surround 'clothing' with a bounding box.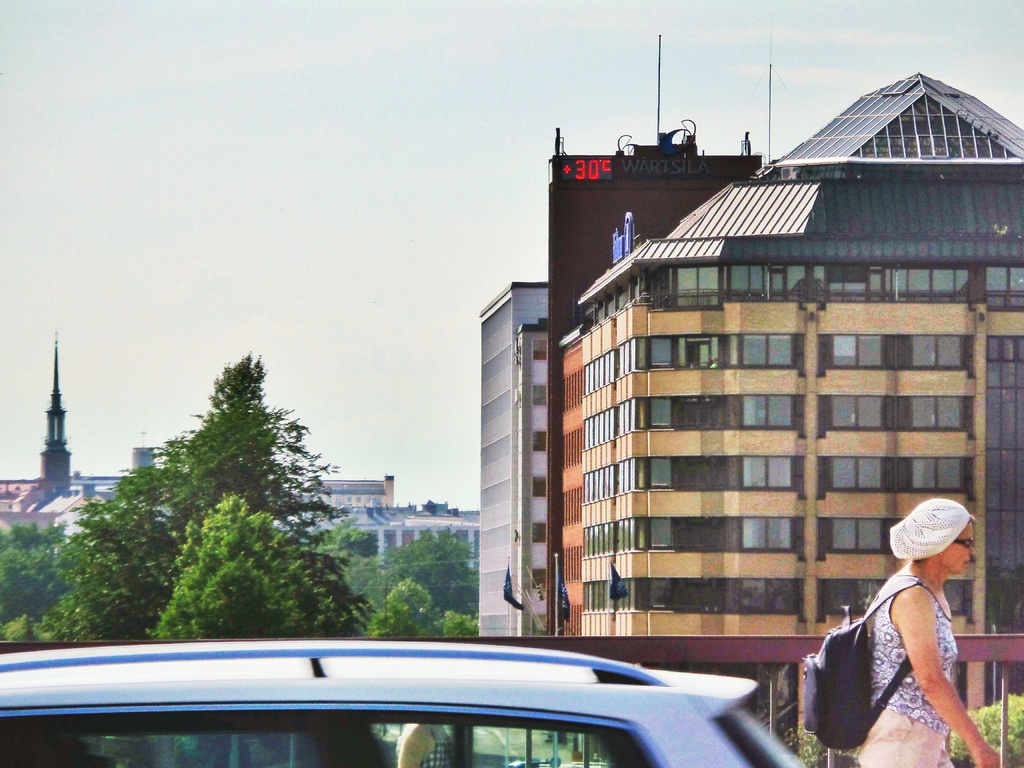
Rect(812, 527, 988, 746).
